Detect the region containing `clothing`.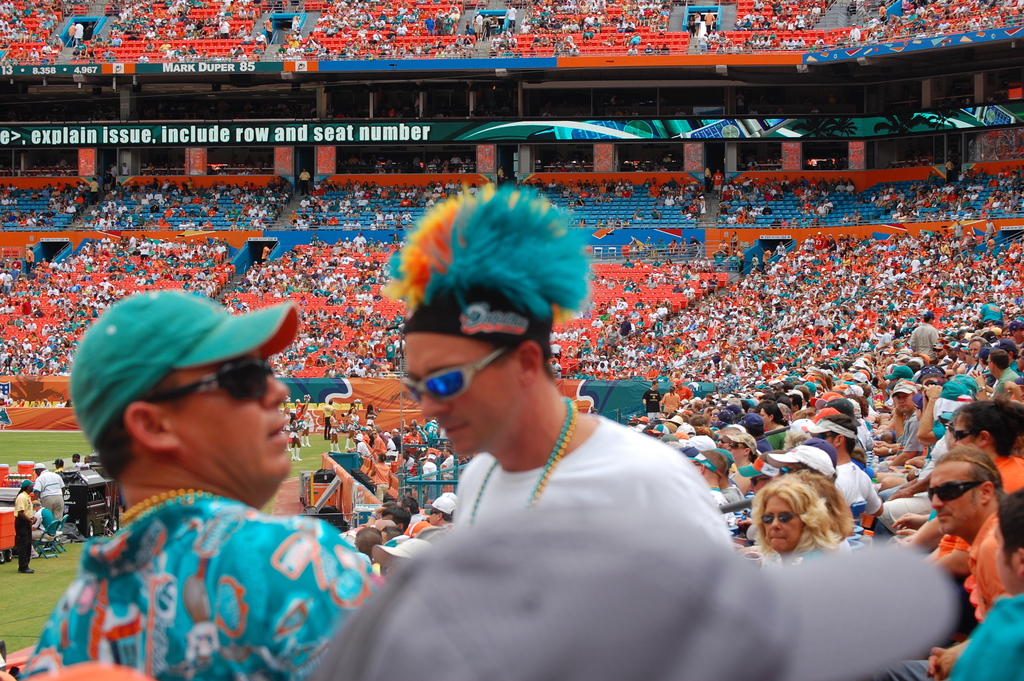
323:402:341:434.
